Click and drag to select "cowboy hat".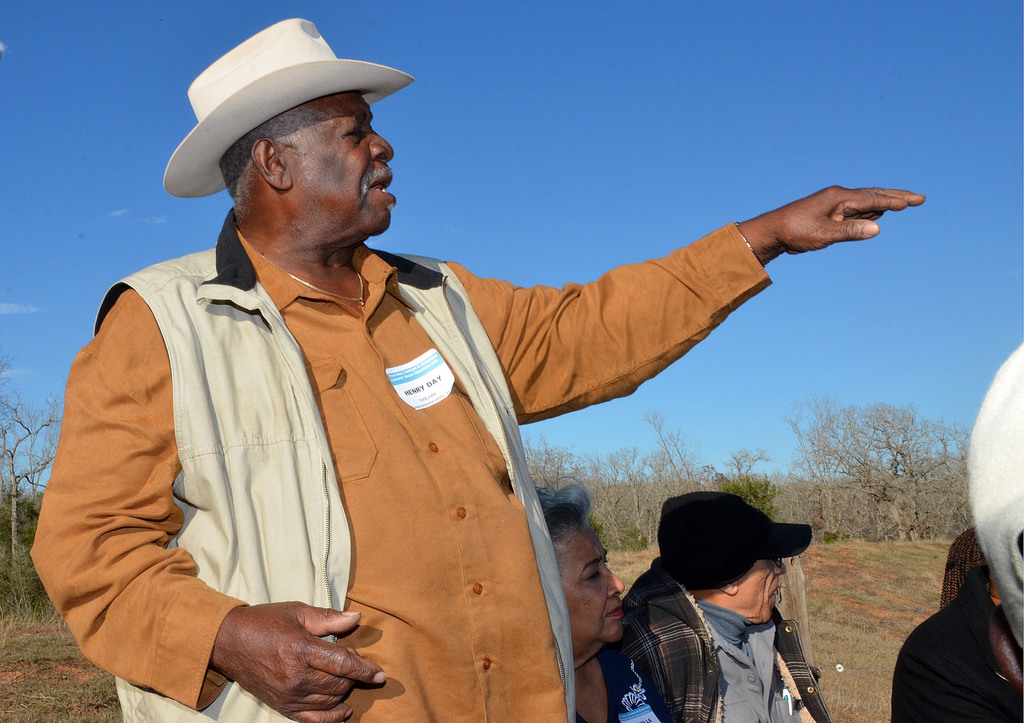
Selection: [left=157, top=2, right=421, bottom=232].
